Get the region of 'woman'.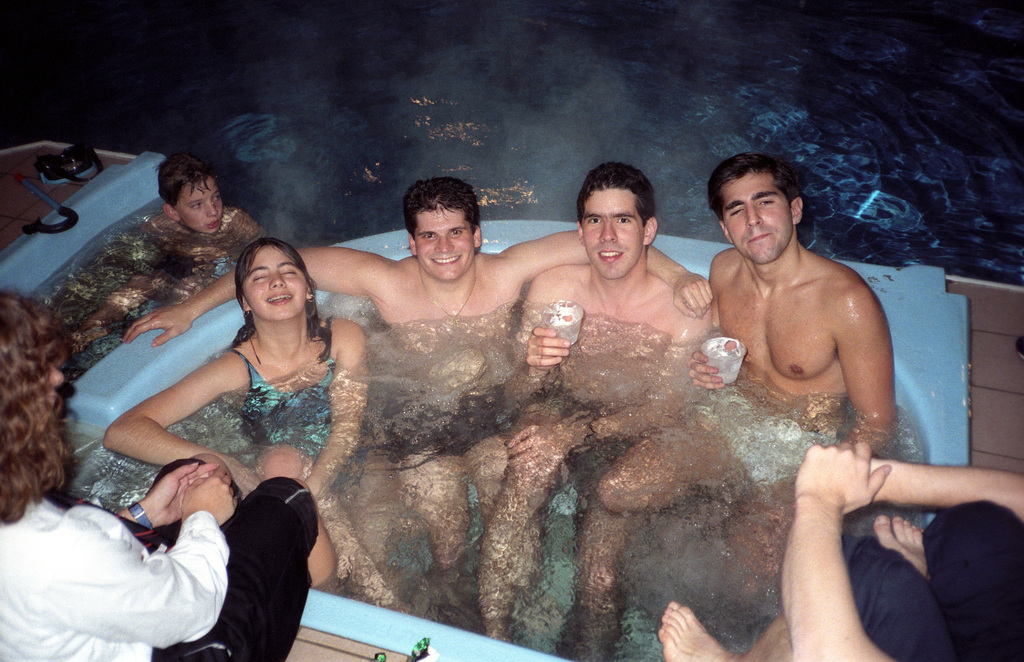
[left=0, top=289, right=317, bottom=661].
